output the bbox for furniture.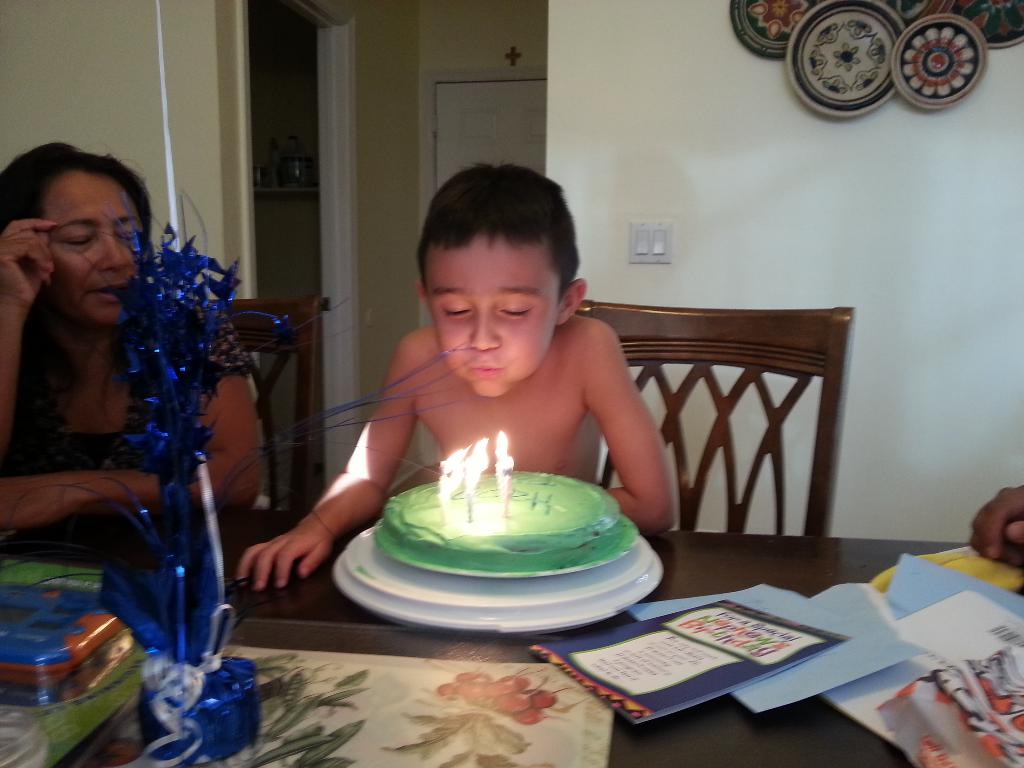
box=[0, 502, 1023, 767].
